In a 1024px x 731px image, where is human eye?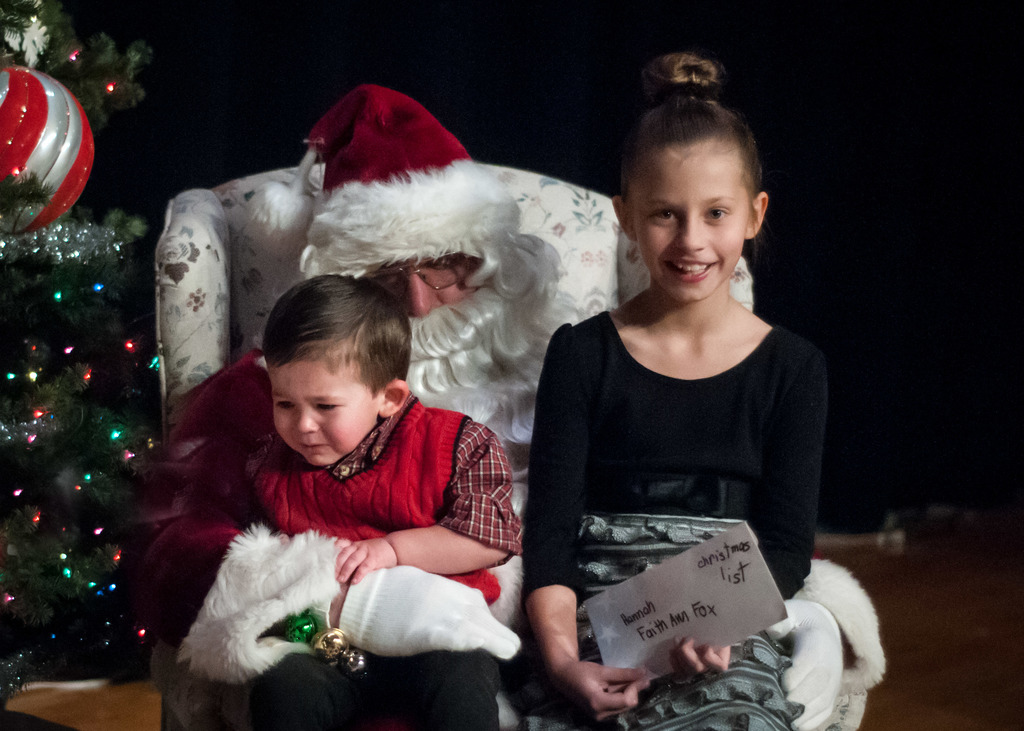
left=649, top=202, right=680, bottom=223.
